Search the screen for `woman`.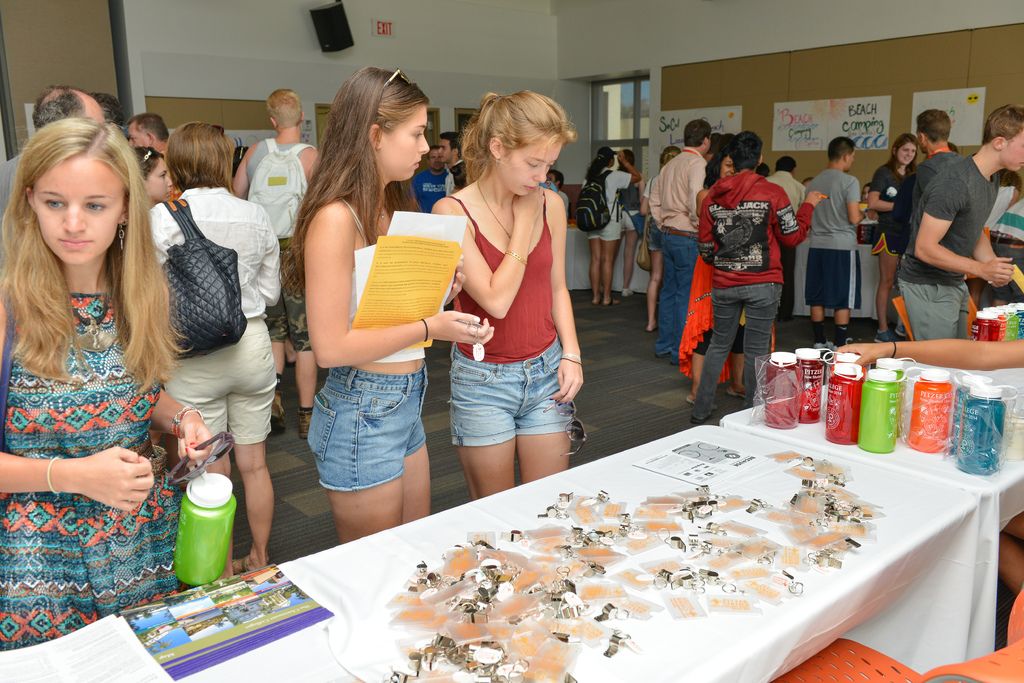
Found at bbox(146, 115, 281, 585).
